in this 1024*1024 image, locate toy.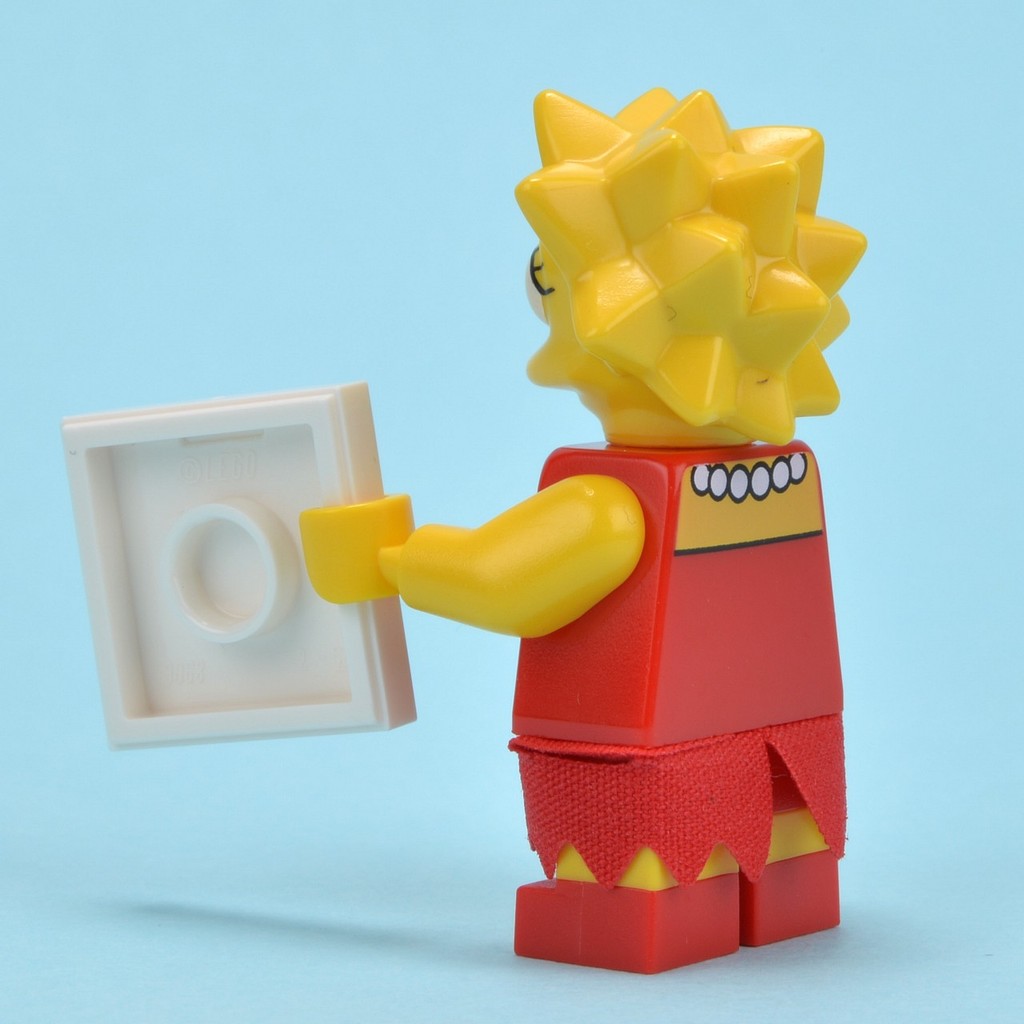
Bounding box: bbox=[58, 378, 419, 754].
